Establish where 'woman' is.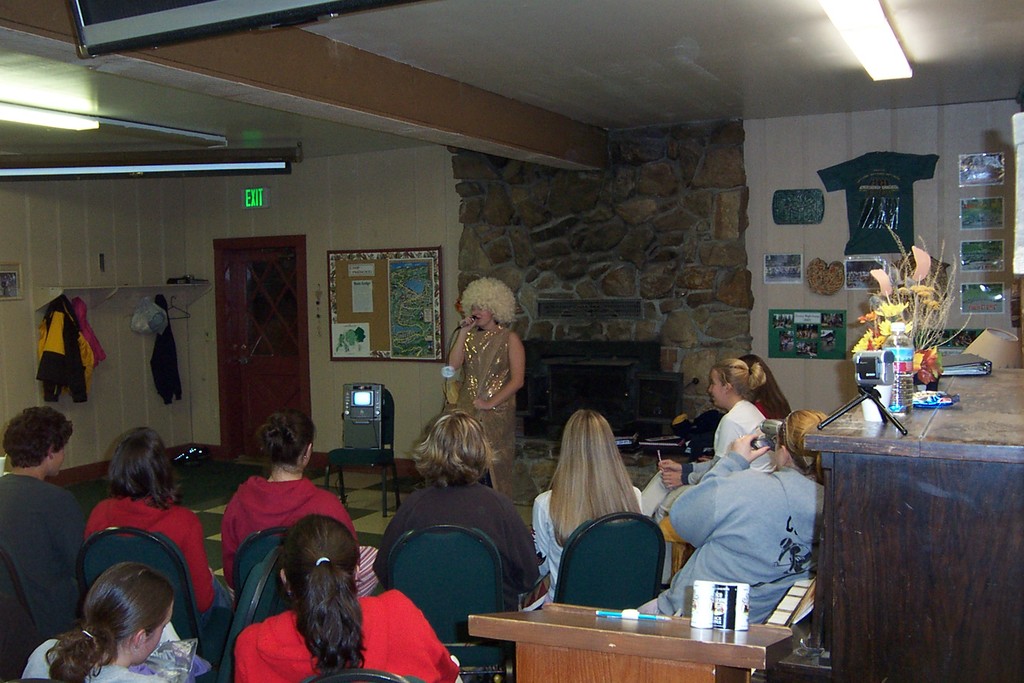
Established at 234 514 460 682.
